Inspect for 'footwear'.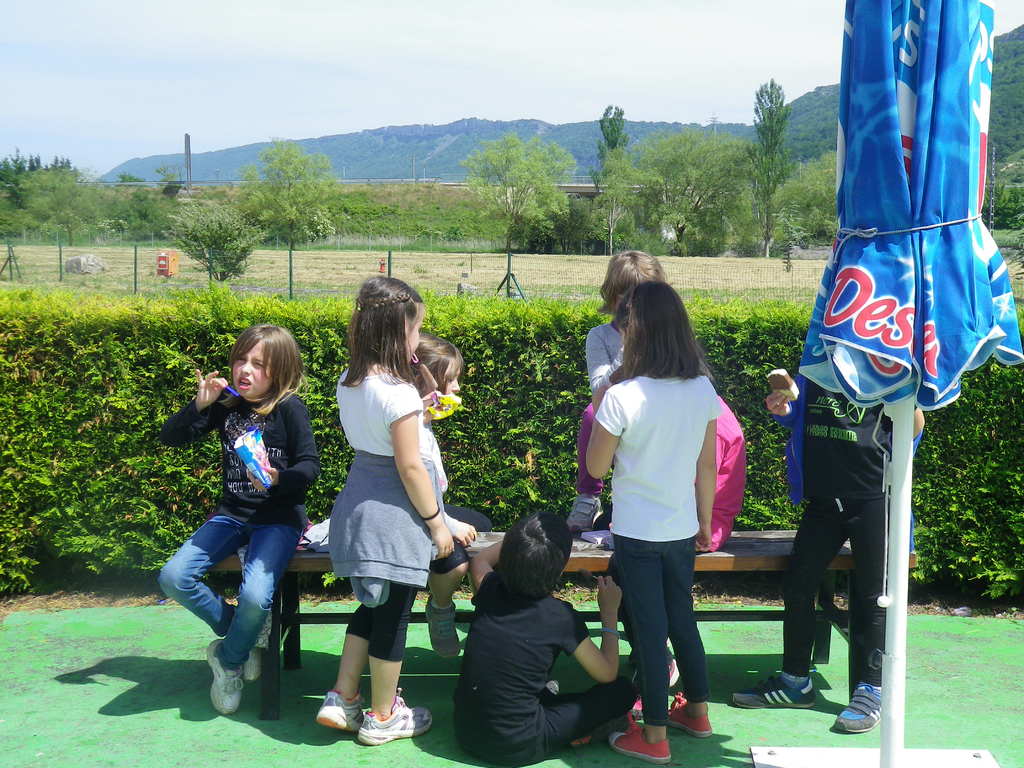
Inspection: crop(315, 687, 367, 732).
